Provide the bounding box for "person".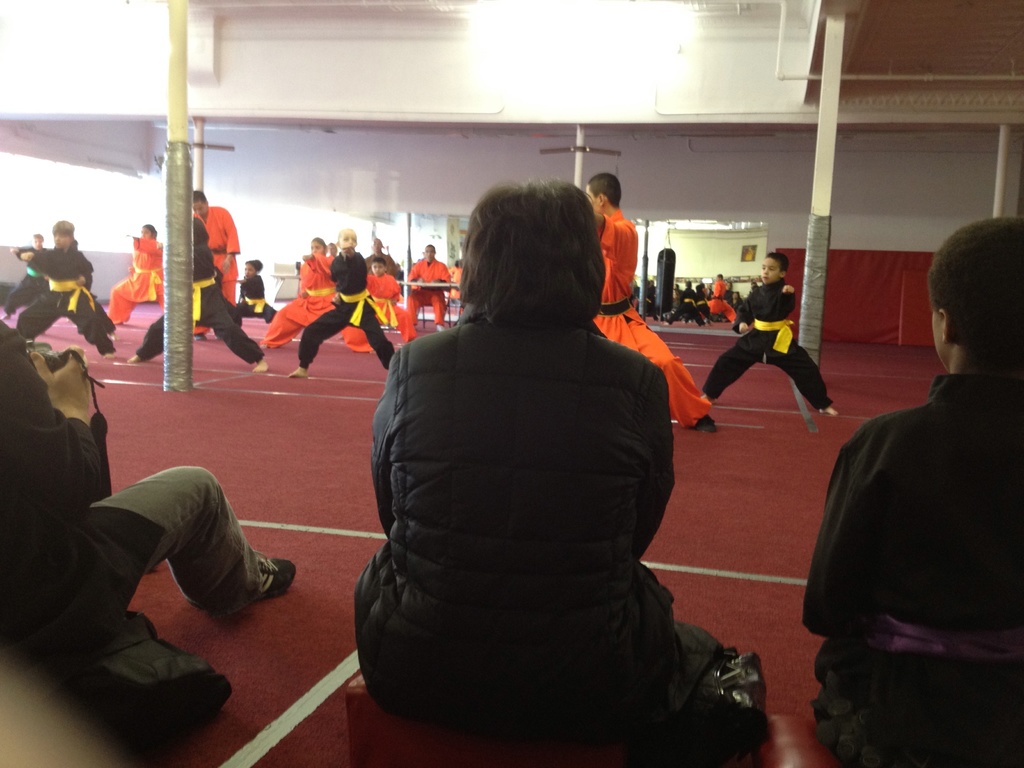
0, 311, 296, 625.
